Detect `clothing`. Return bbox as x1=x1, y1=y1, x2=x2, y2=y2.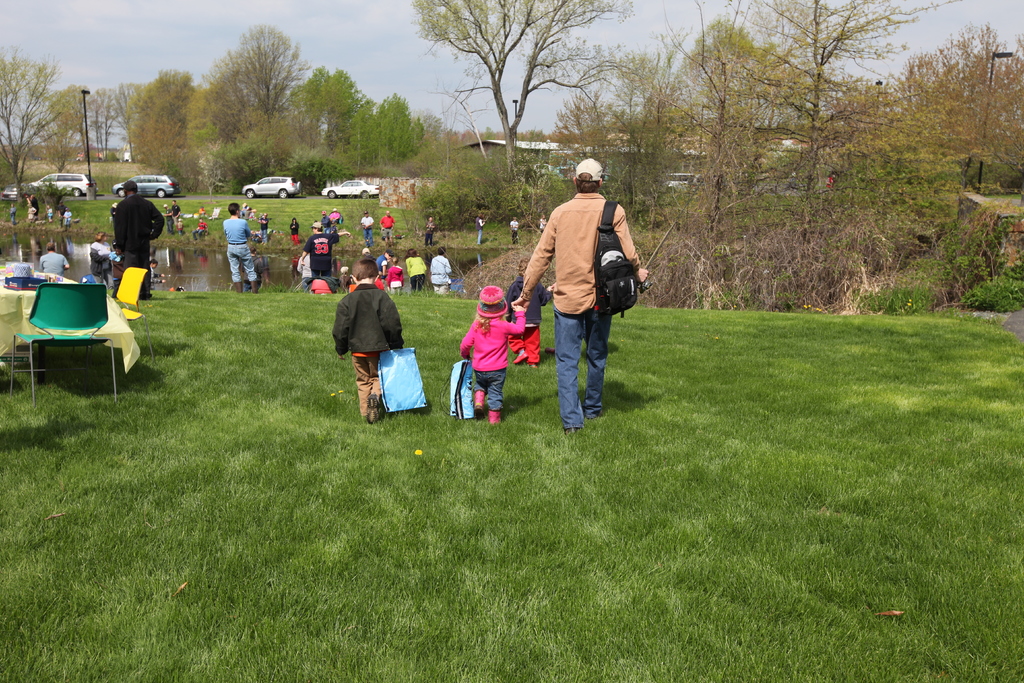
x1=425, y1=220, x2=436, y2=243.
